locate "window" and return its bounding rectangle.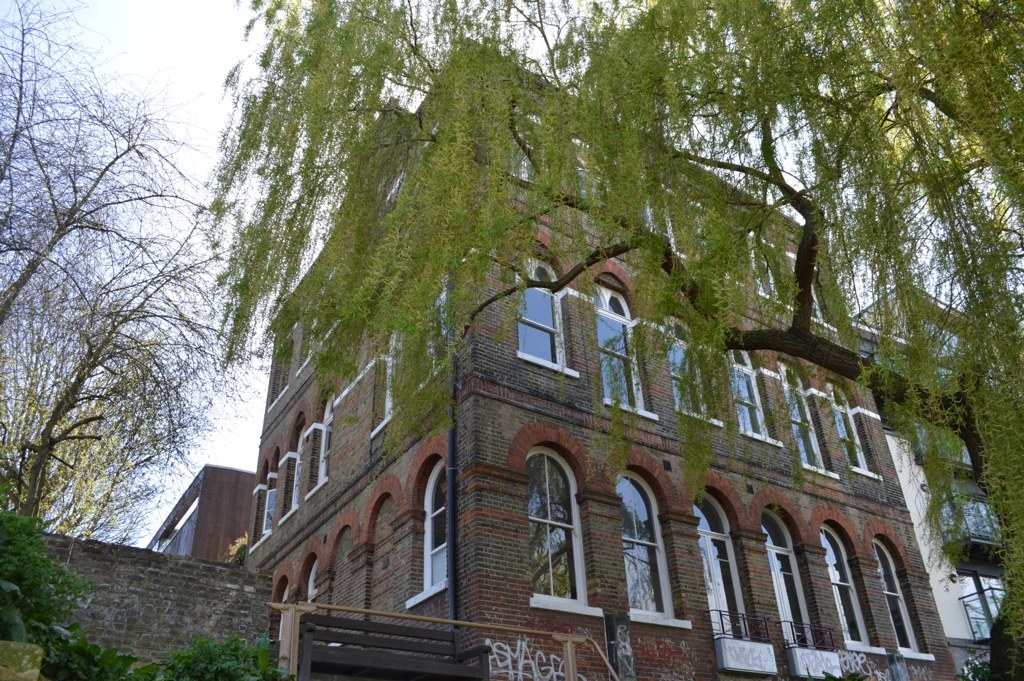
[415, 262, 444, 381].
